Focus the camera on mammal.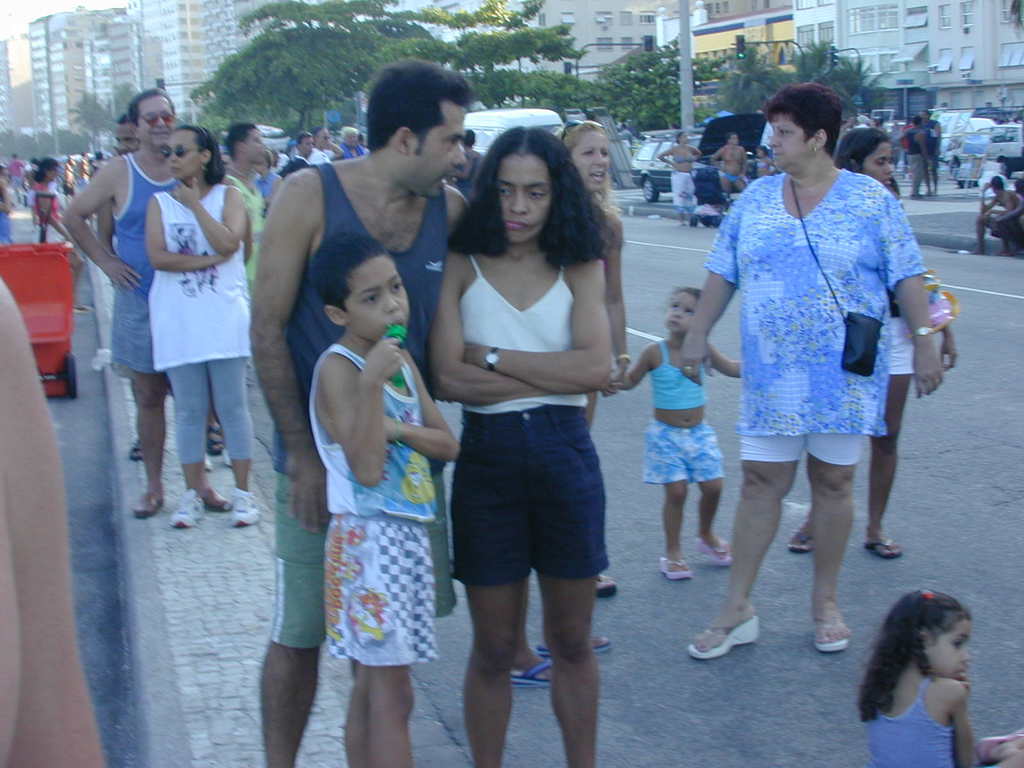
Focus region: [556, 120, 631, 601].
